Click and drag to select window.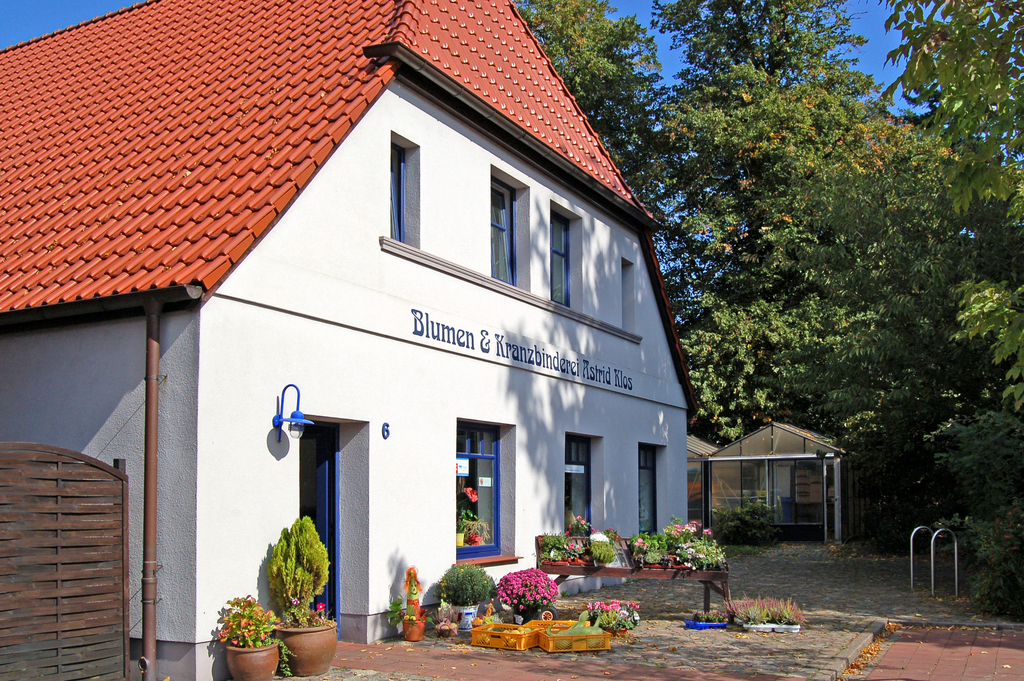
Selection: [543,187,586,320].
